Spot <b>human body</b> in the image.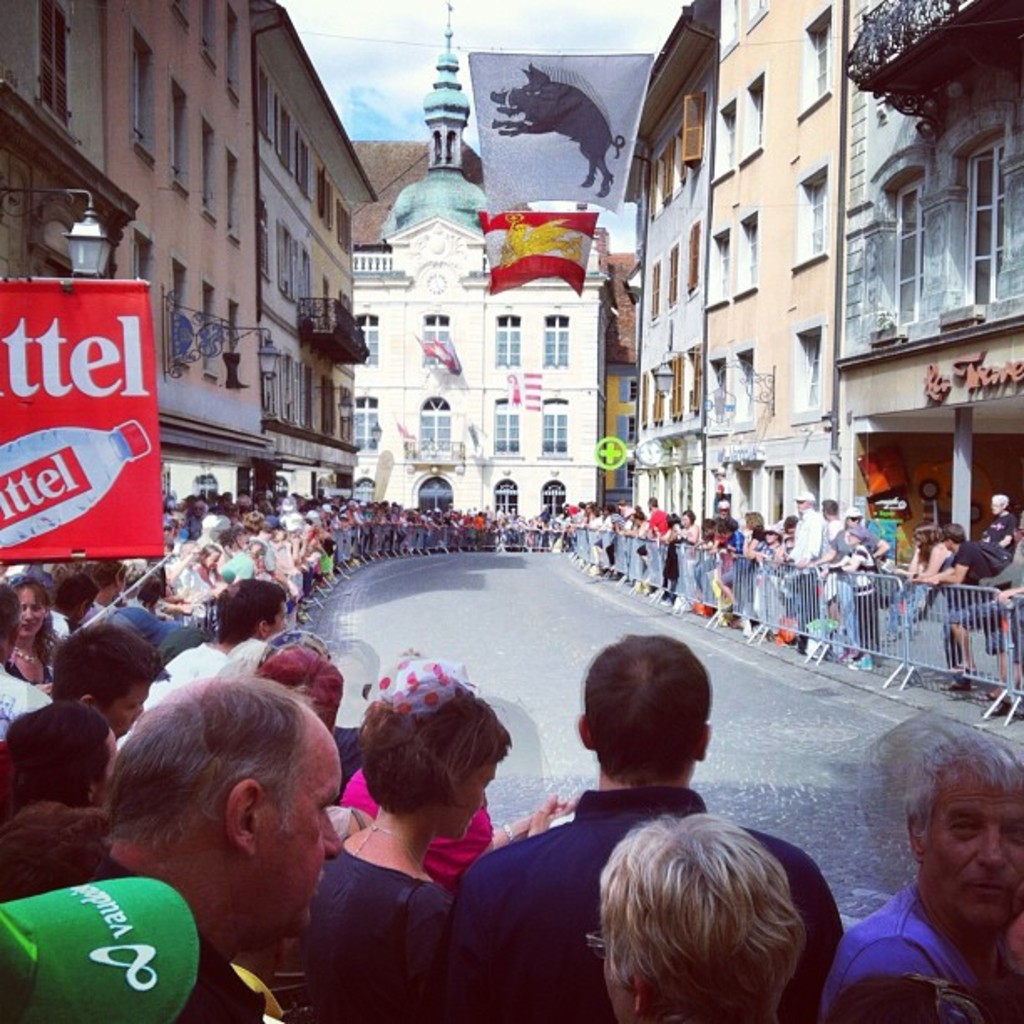
<b>human body</b> found at crop(783, 492, 825, 572).
